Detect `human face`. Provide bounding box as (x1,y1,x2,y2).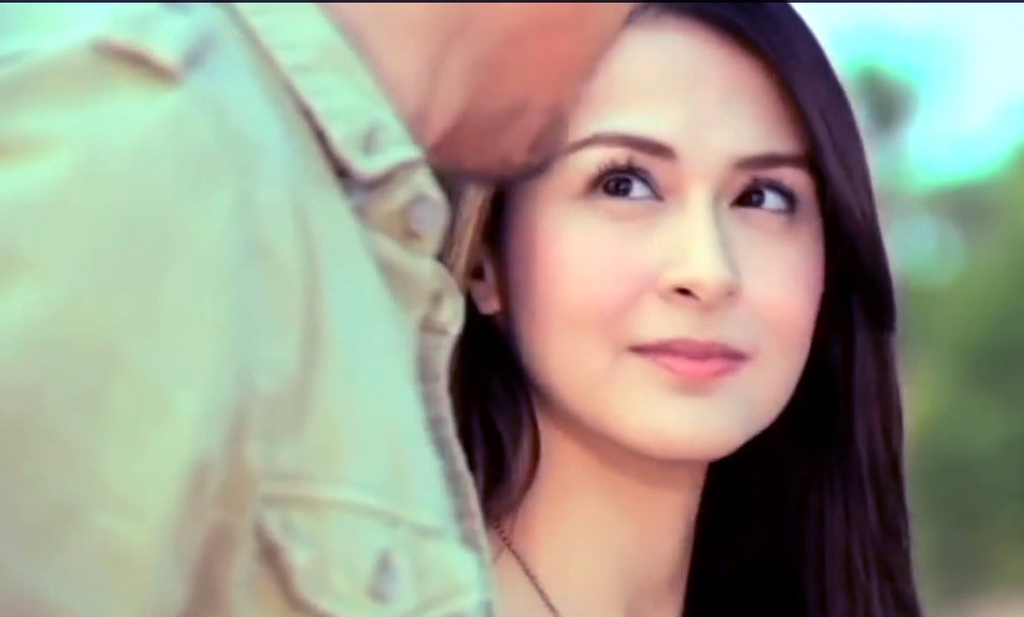
(511,35,834,466).
